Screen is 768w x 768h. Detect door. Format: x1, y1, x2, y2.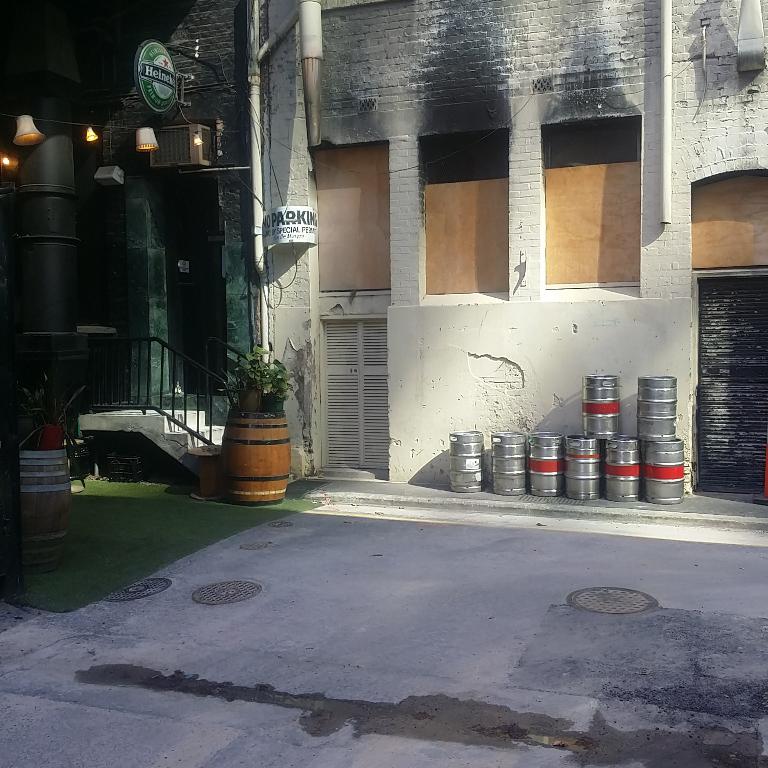
693, 273, 767, 499.
